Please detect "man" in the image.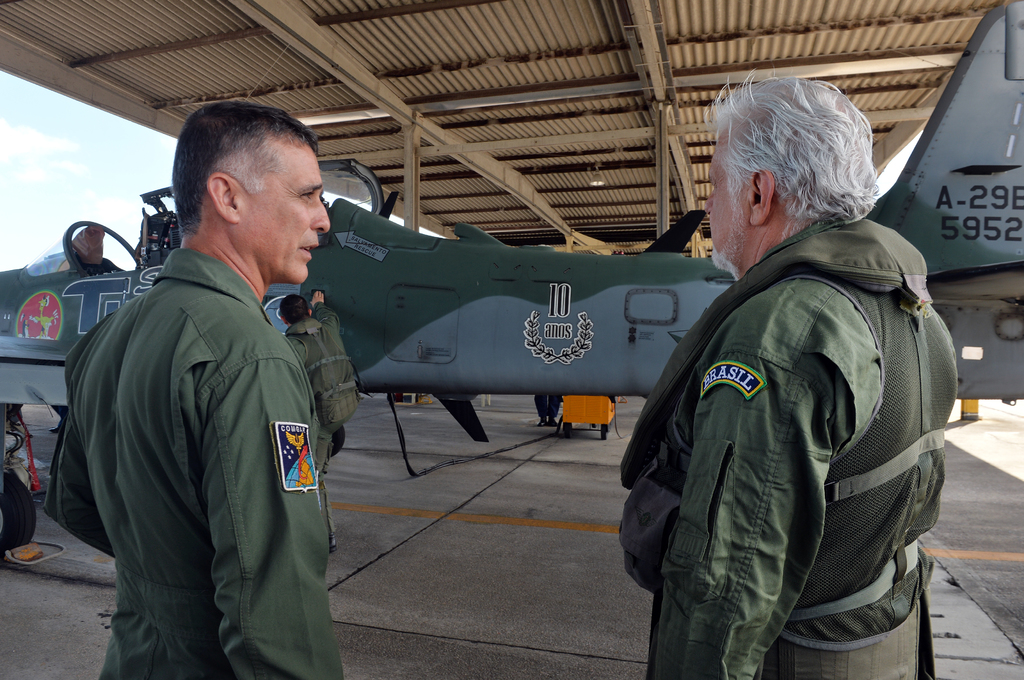
crop(619, 67, 959, 679).
